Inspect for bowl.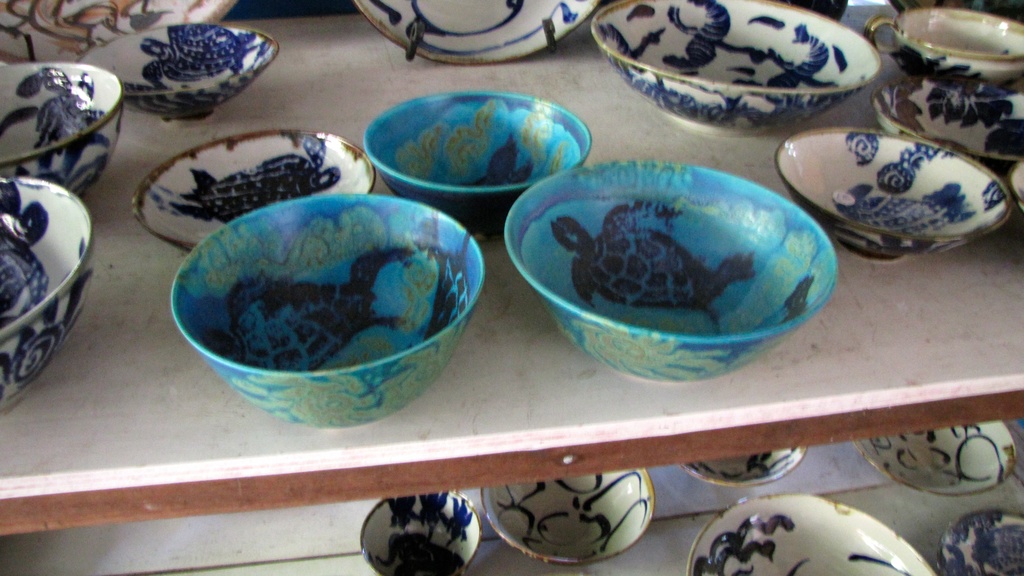
Inspection: locate(356, 0, 602, 67).
